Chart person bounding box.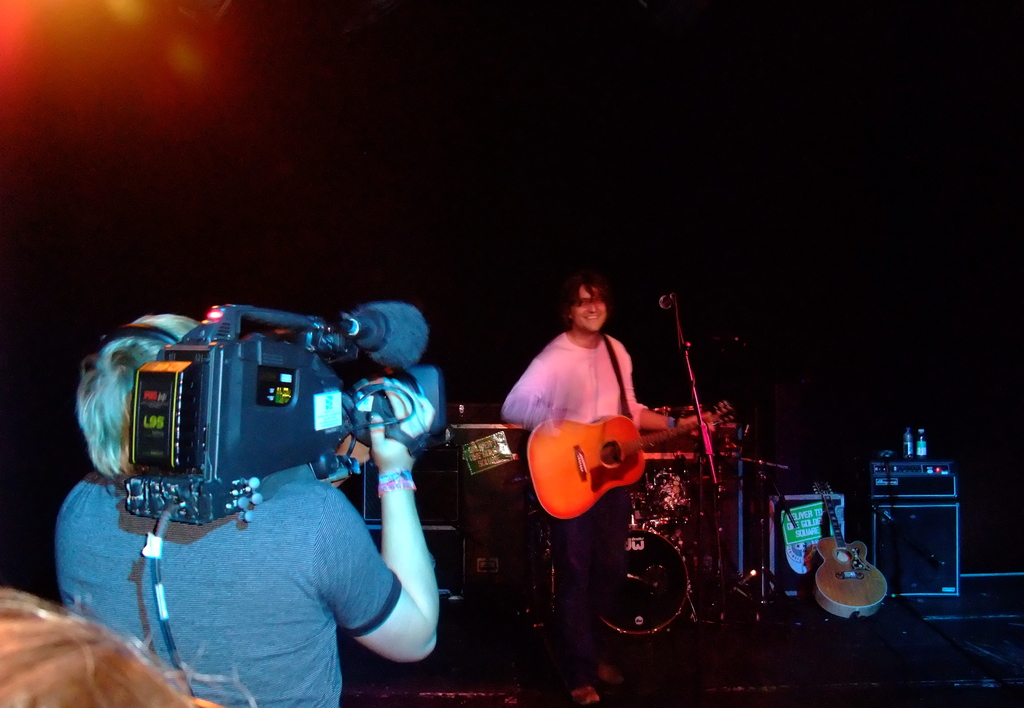
Charted: (x1=502, y1=271, x2=720, y2=707).
